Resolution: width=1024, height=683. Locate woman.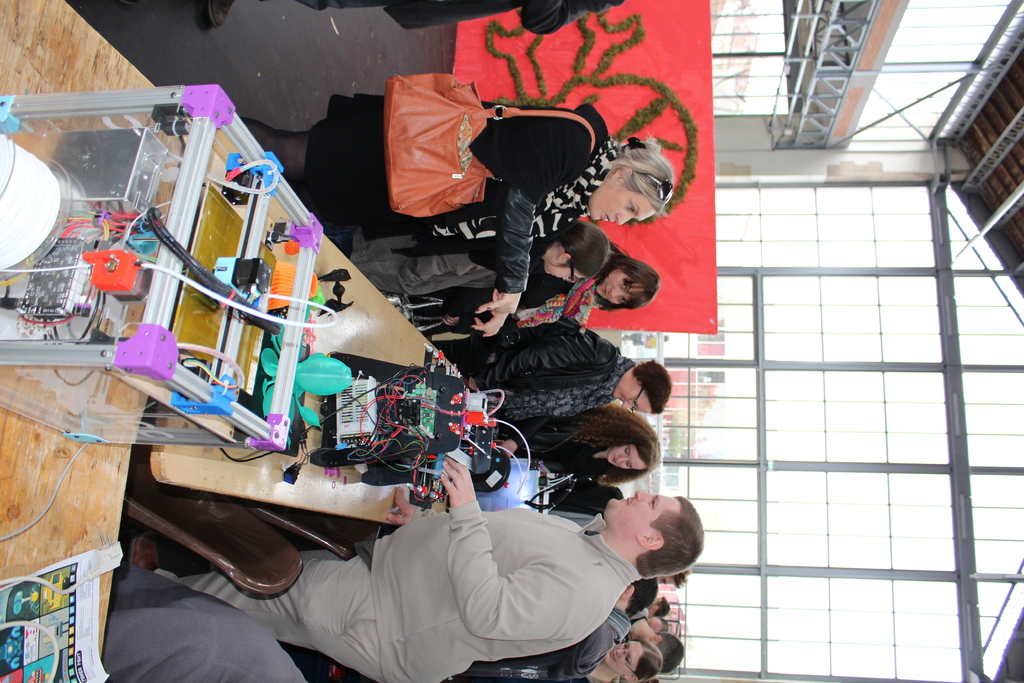
238/90/680/338.
